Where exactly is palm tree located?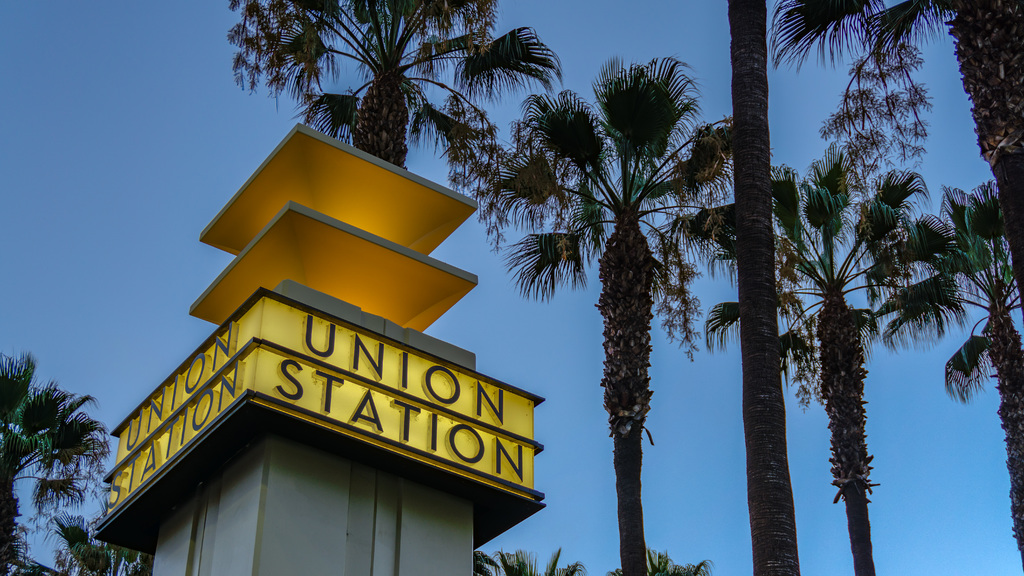
Its bounding box is x1=765 y1=95 x2=986 y2=568.
